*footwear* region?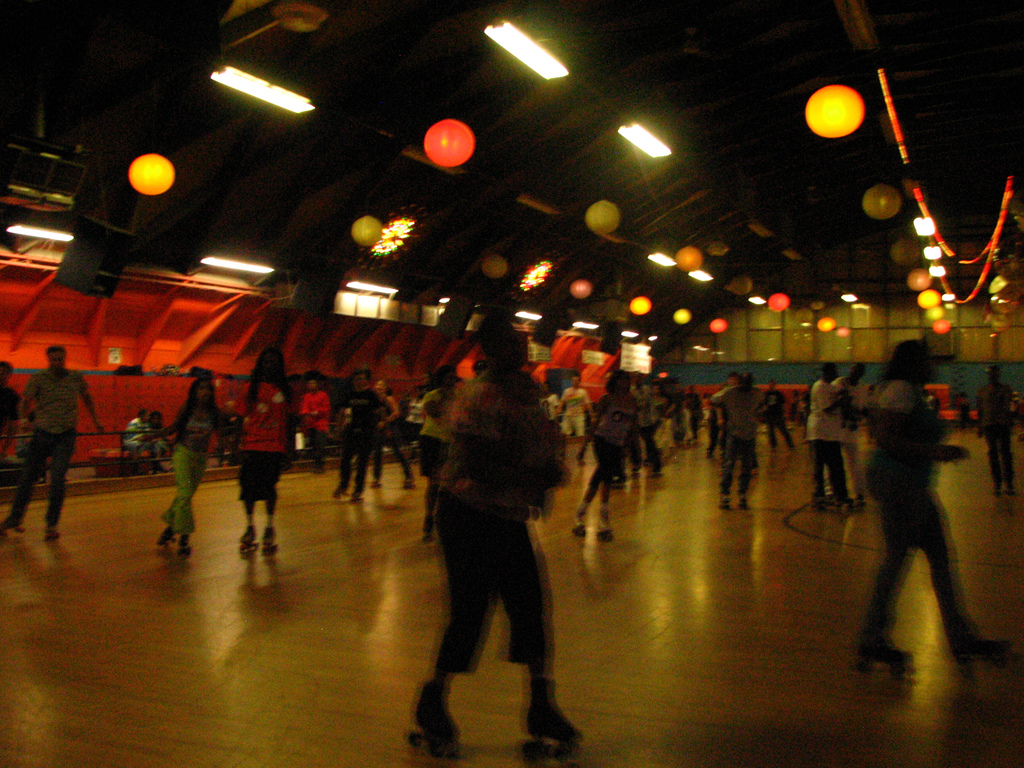
x1=856, y1=634, x2=906, y2=660
